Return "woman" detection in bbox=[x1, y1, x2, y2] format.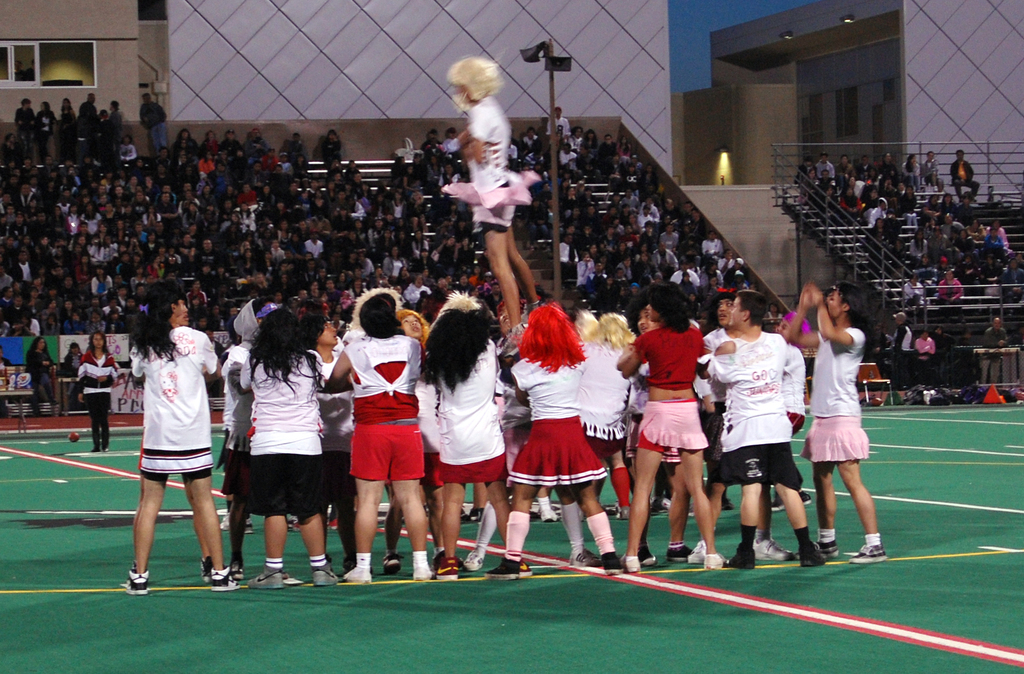
bbox=[620, 280, 732, 573].
